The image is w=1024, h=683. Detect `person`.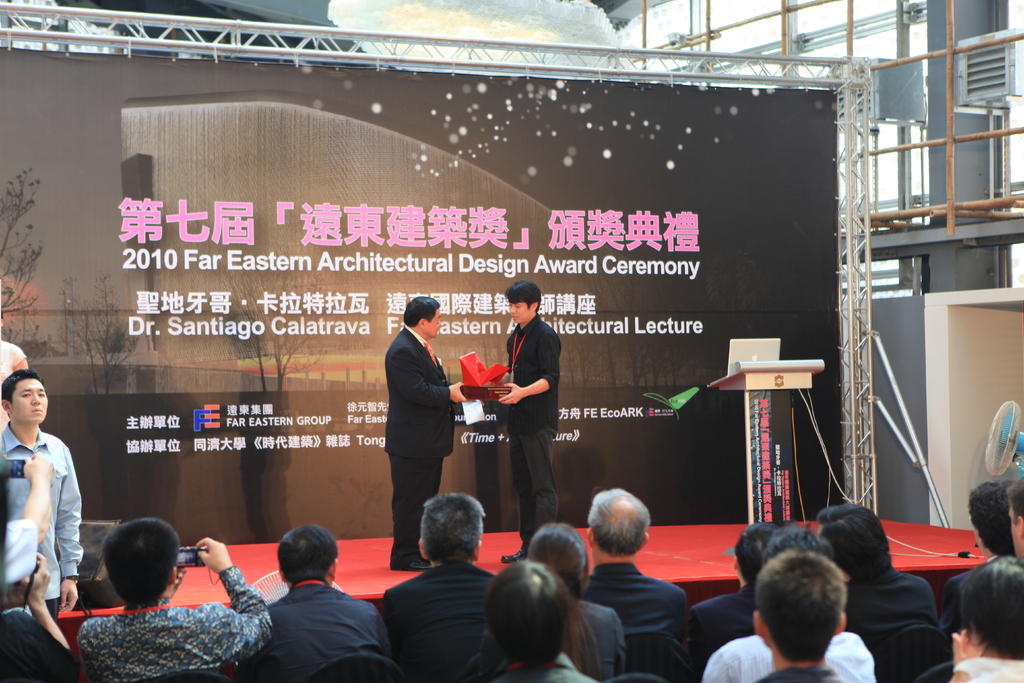
Detection: <bbox>755, 549, 854, 682</bbox>.
